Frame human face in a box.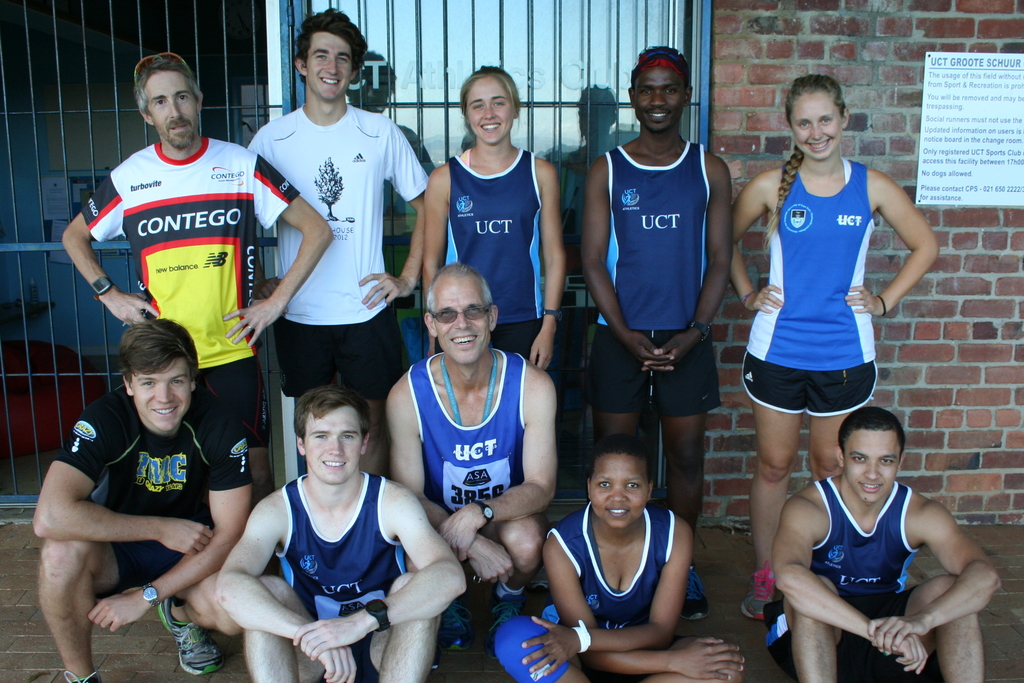
{"x1": 306, "y1": 30, "x2": 353, "y2": 98}.
